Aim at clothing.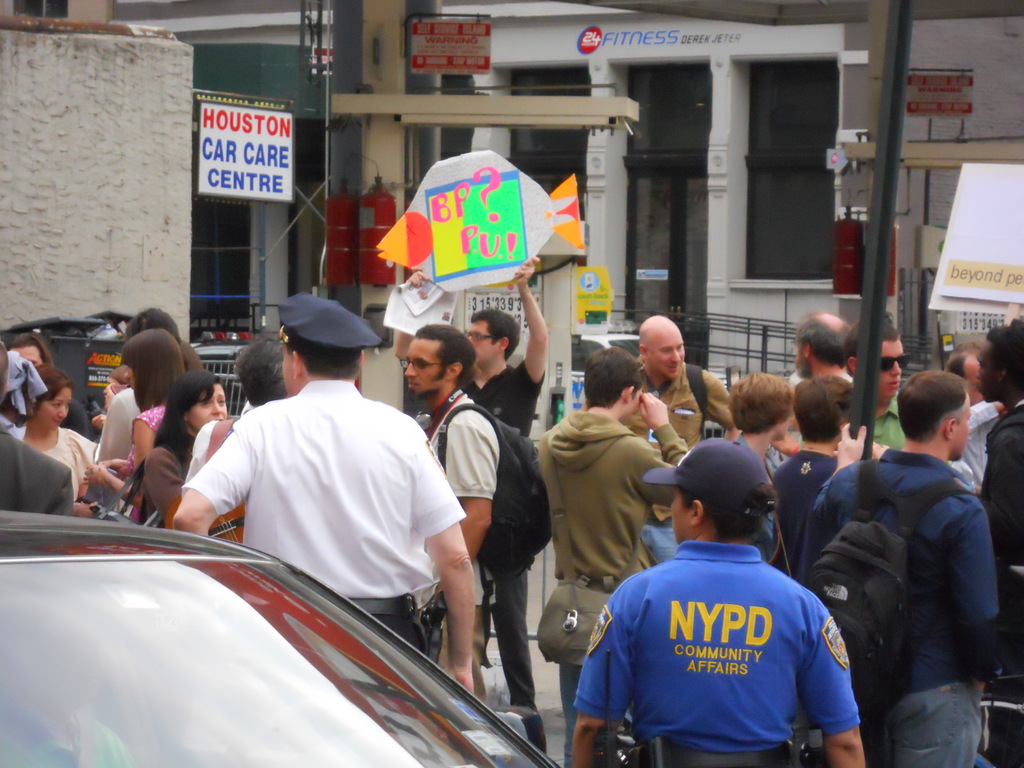
Aimed at (8,425,94,478).
